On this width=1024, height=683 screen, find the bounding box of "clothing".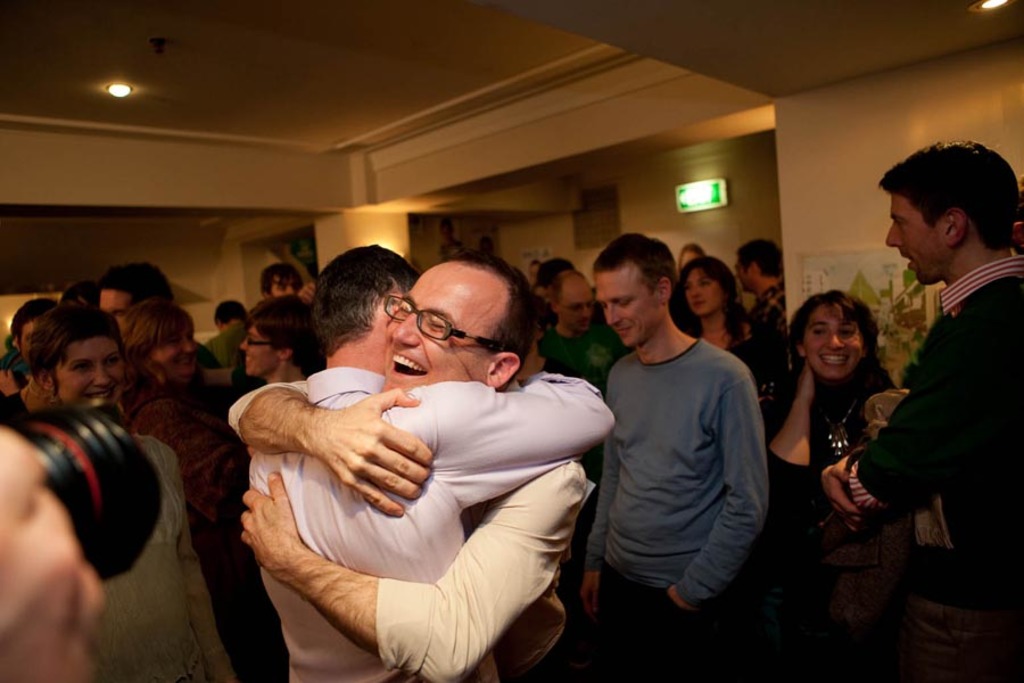
Bounding box: left=736, top=362, right=895, bottom=682.
